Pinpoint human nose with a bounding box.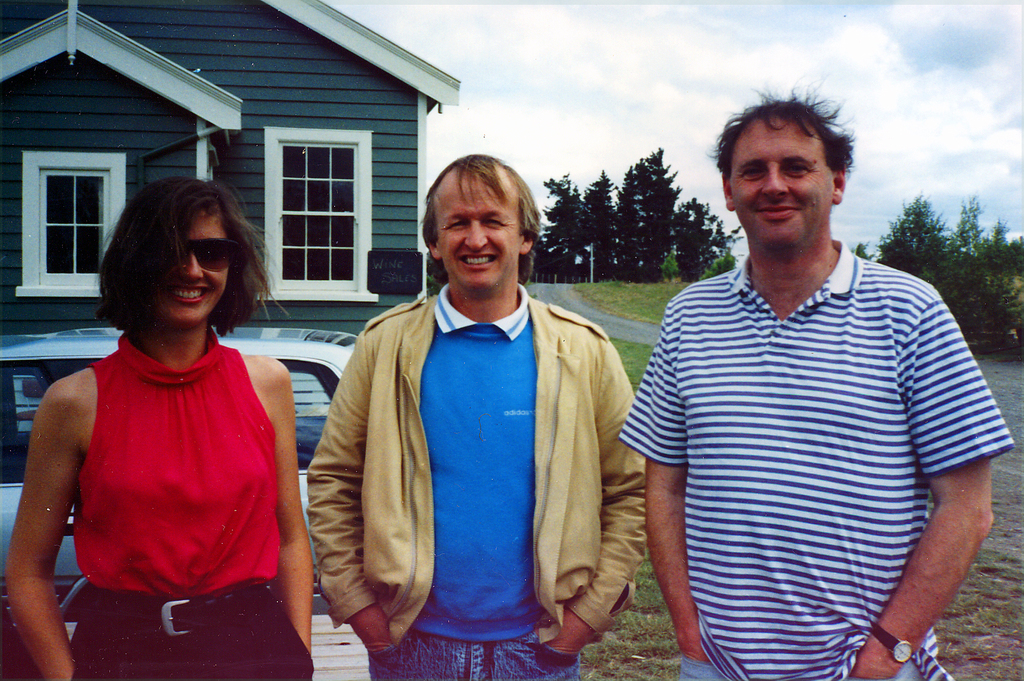
box=[464, 222, 488, 251].
